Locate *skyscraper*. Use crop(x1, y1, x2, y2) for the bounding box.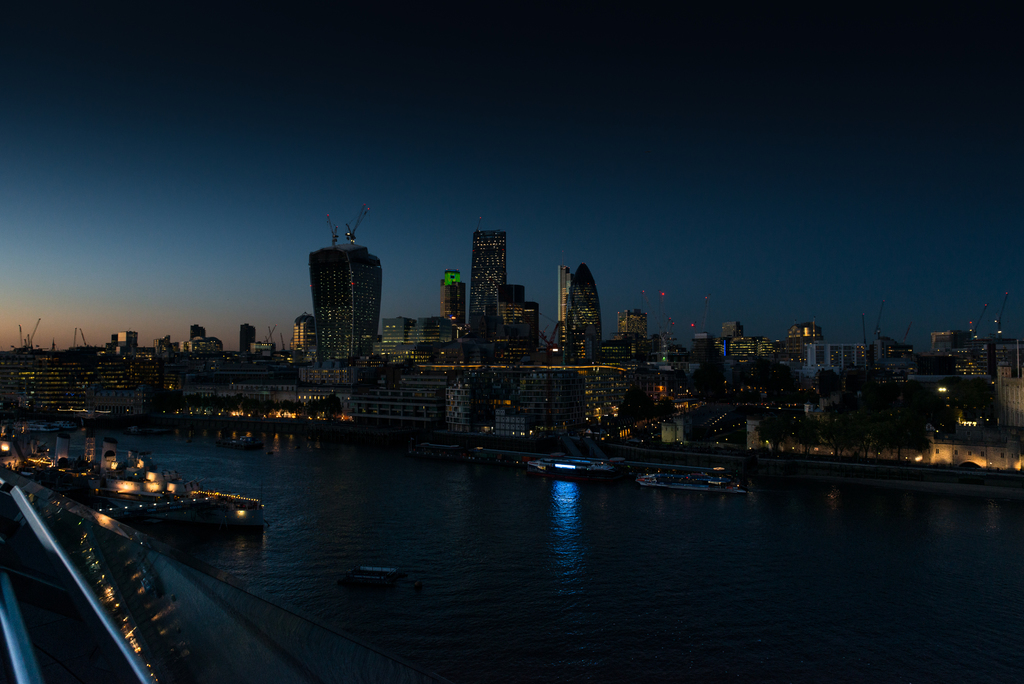
crop(469, 224, 509, 339).
